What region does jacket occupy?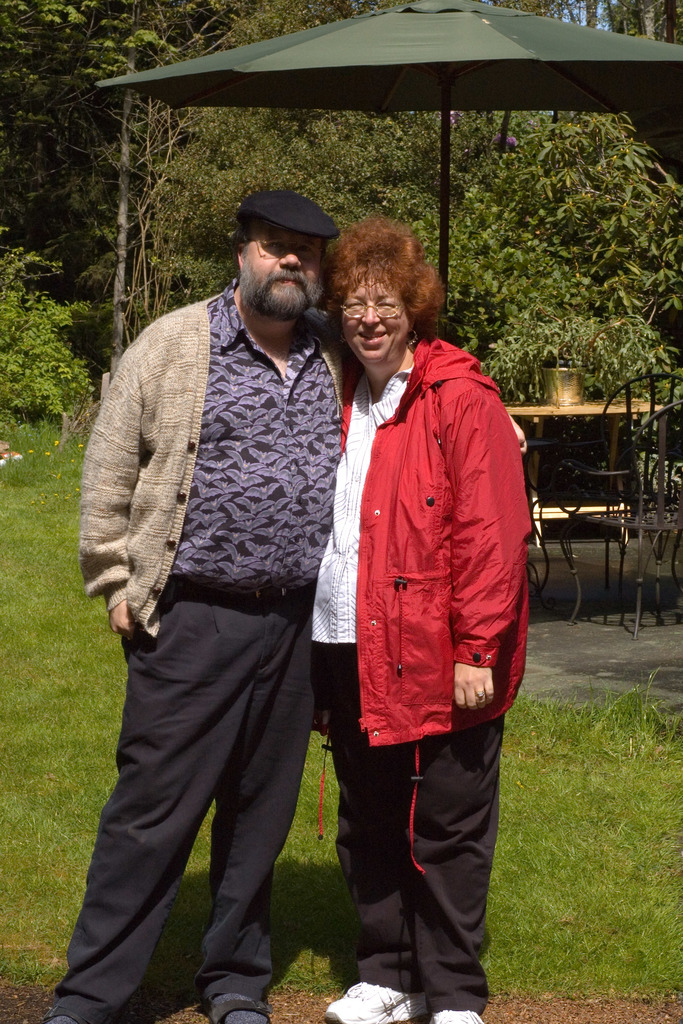
<region>318, 339, 537, 876</region>.
